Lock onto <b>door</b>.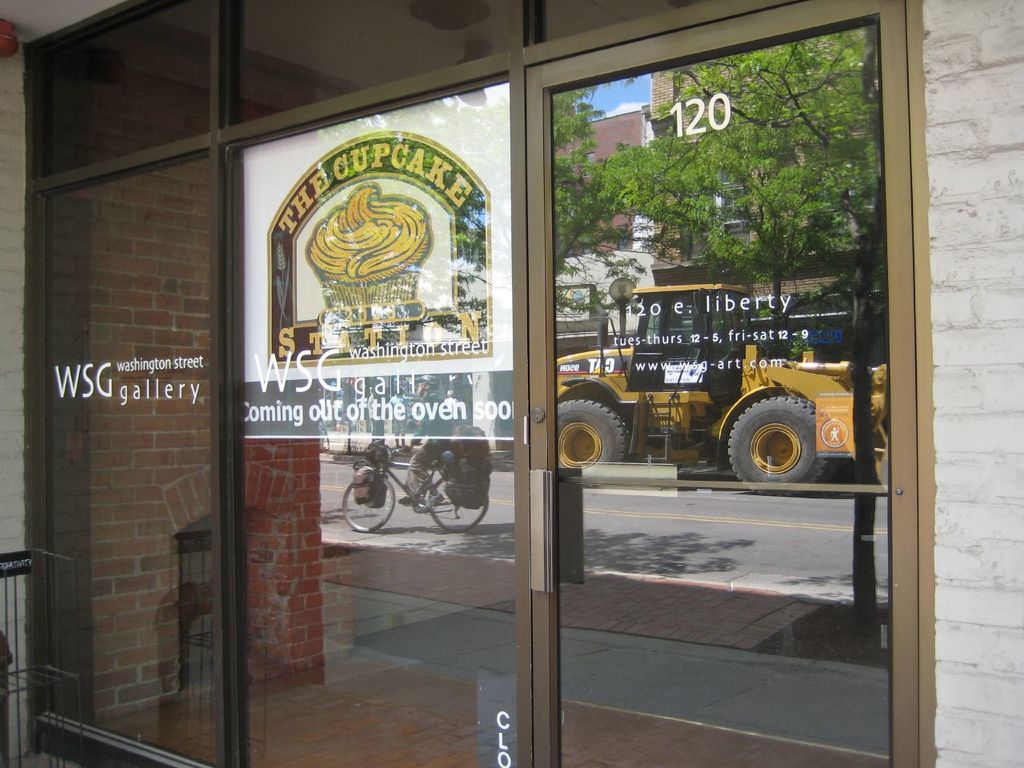
Locked: 227:153:533:767.
